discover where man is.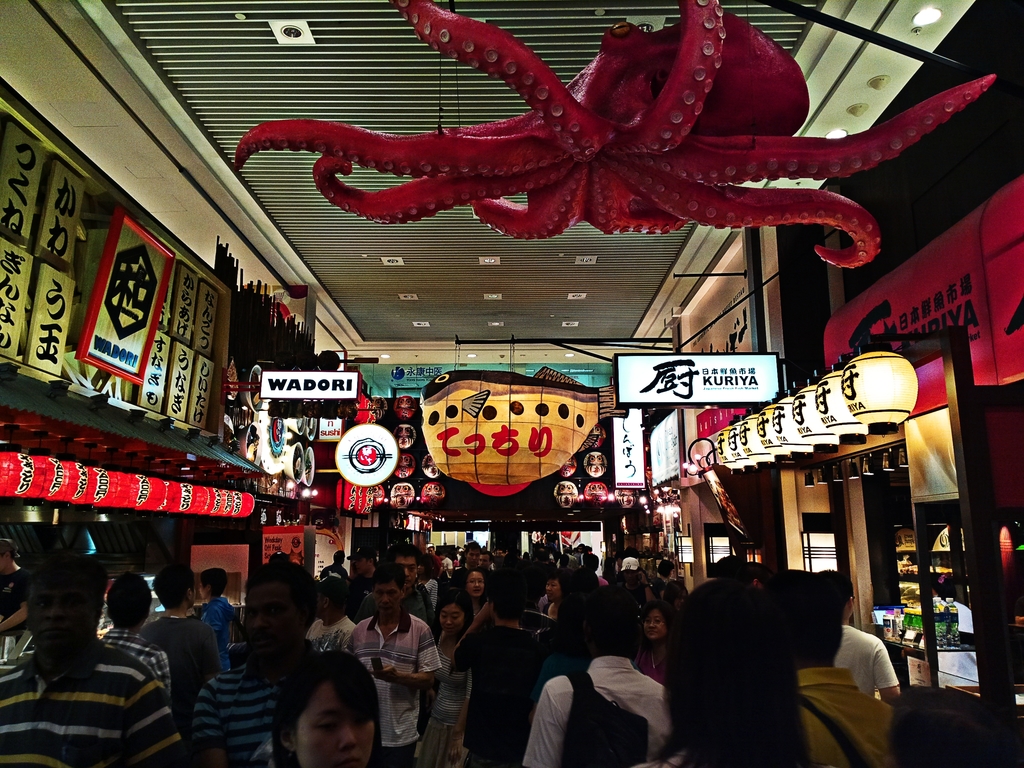
Discovered at crop(450, 569, 546, 767).
